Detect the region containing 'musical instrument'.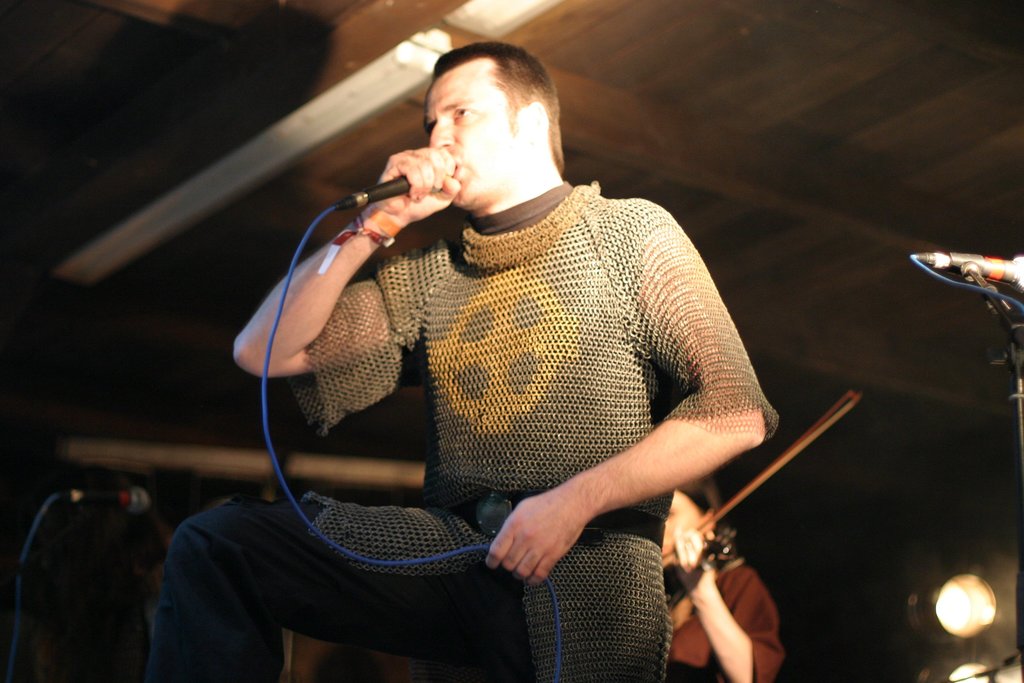
[657,366,865,635].
